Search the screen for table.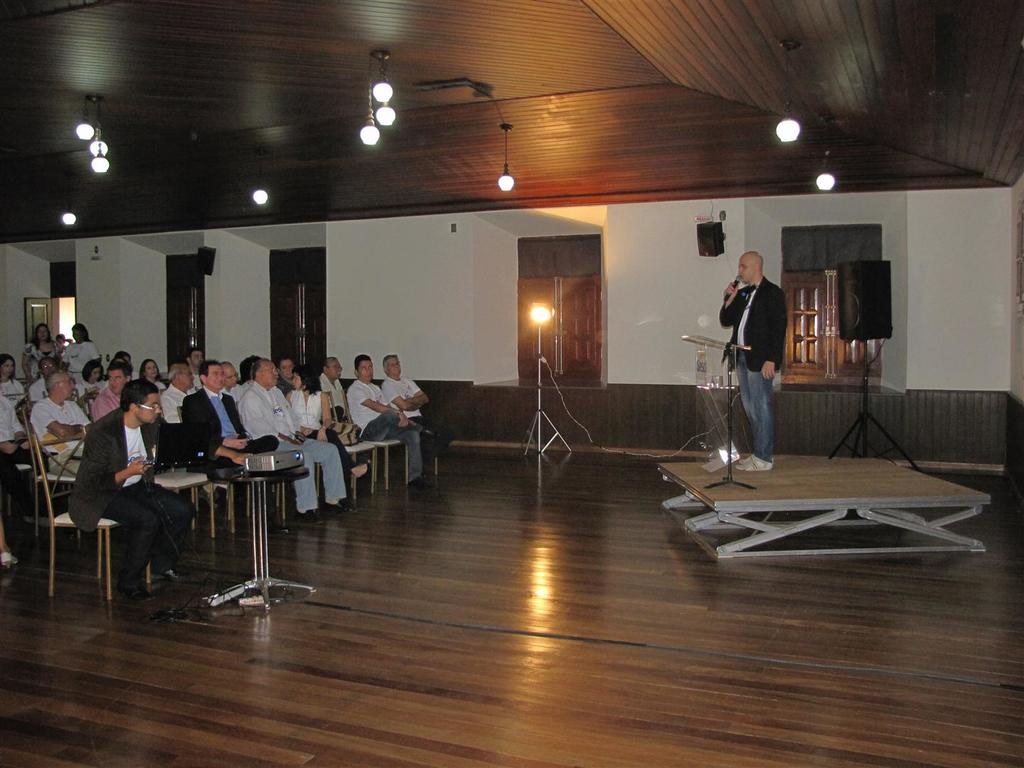
Found at <bbox>174, 430, 314, 610</bbox>.
